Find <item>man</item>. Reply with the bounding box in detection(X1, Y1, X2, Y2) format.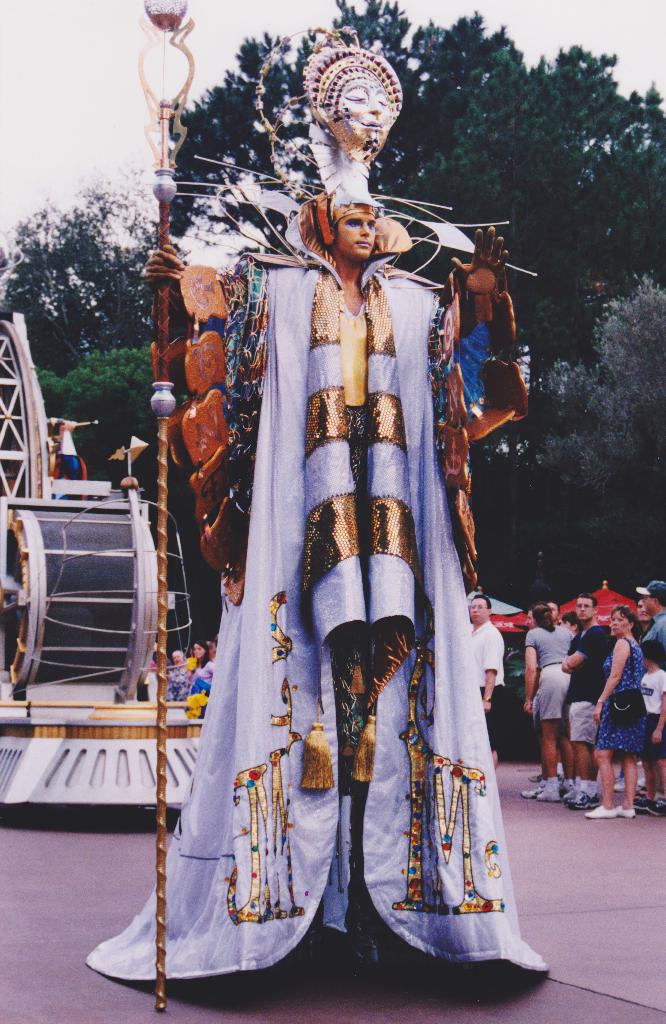
detection(82, 22, 555, 979).
